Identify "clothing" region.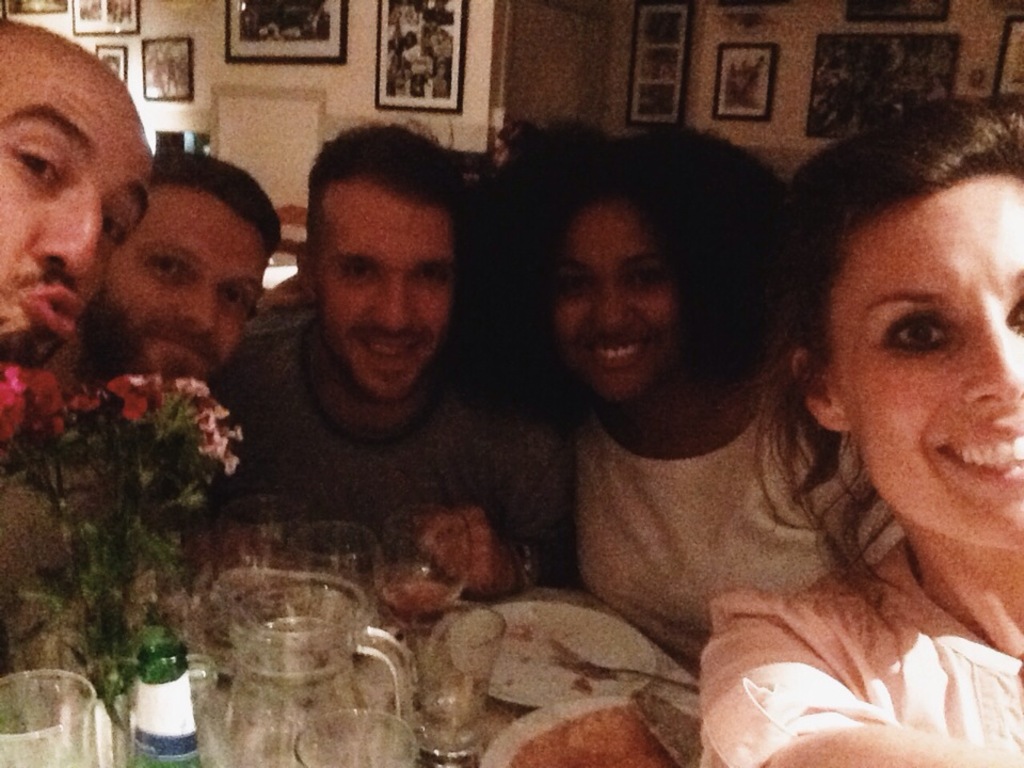
Region: rect(677, 526, 1023, 767).
